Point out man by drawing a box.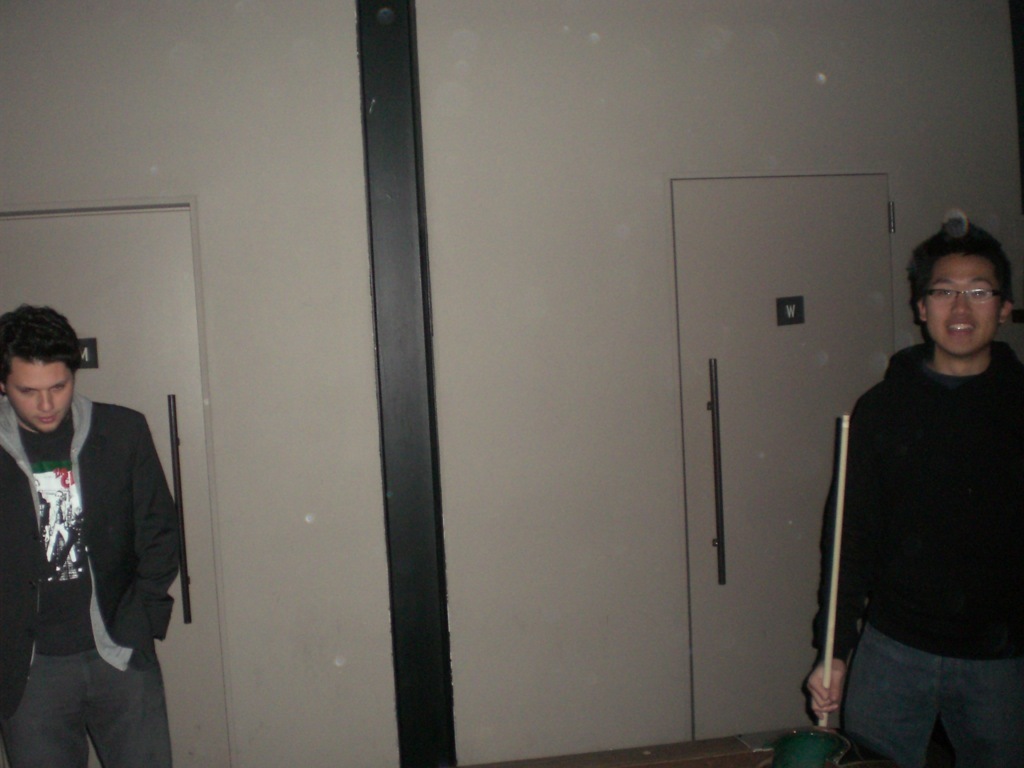
0 297 189 736.
